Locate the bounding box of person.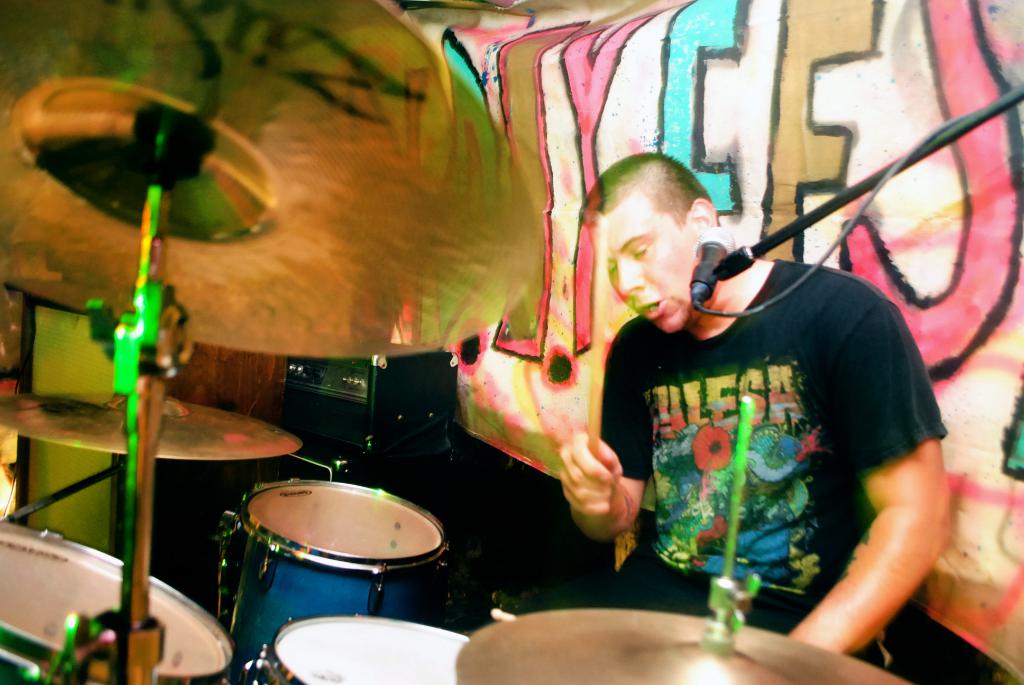
Bounding box: [x1=526, y1=120, x2=931, y2=677].
